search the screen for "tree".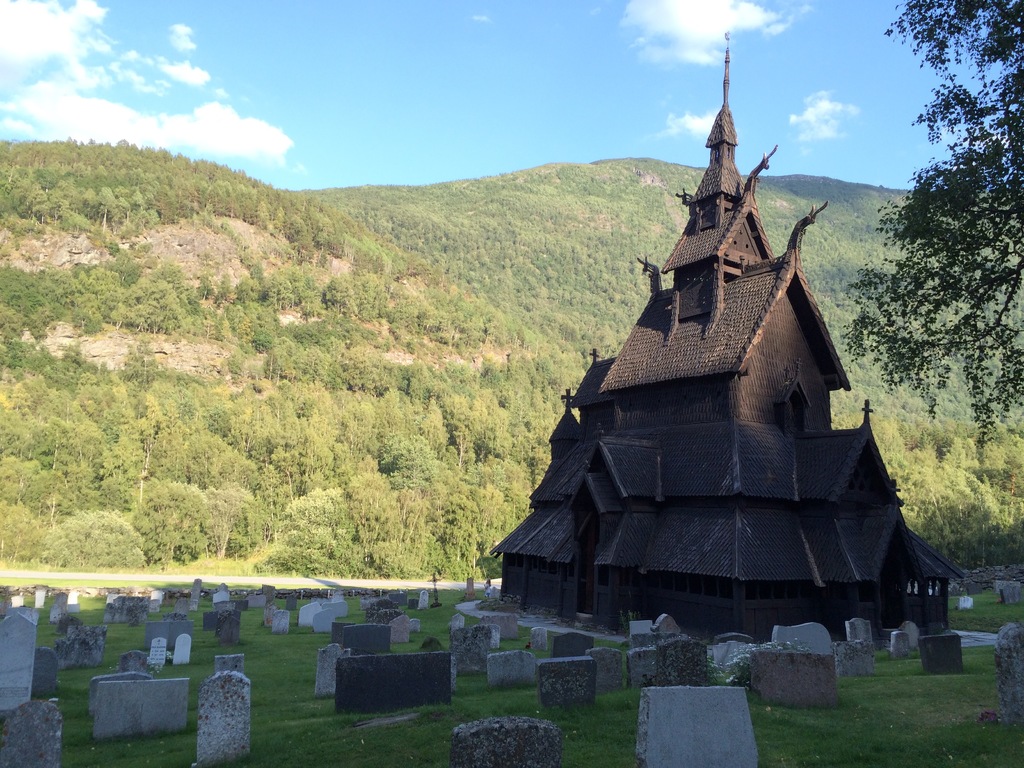
Found at [0, 263, 56, 344].
